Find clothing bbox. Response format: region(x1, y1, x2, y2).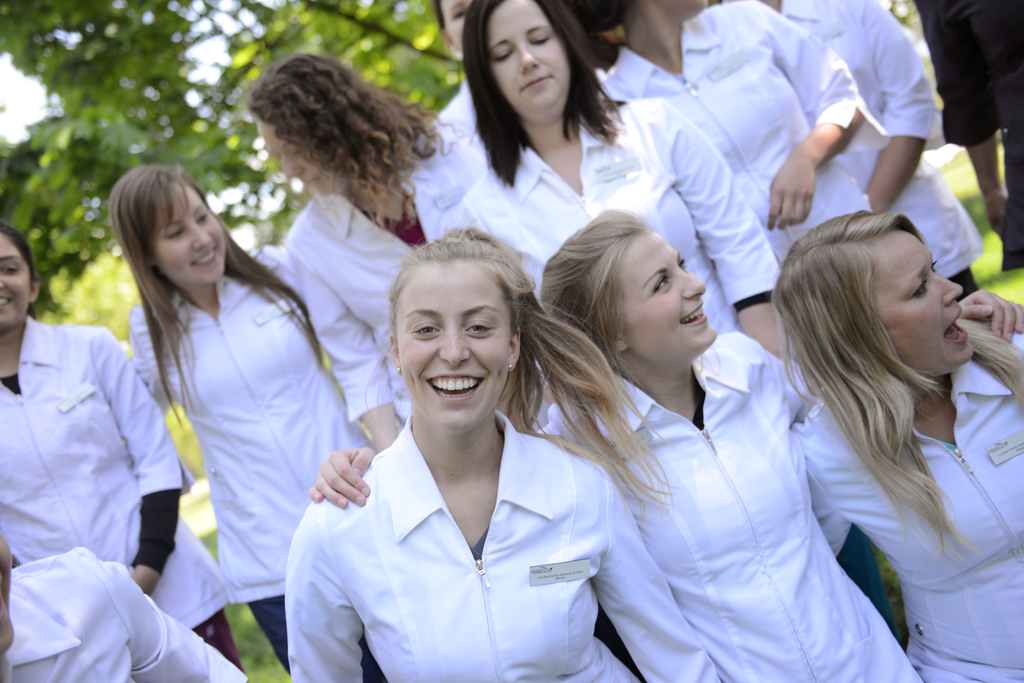
region(426, 96, 787, 339).
